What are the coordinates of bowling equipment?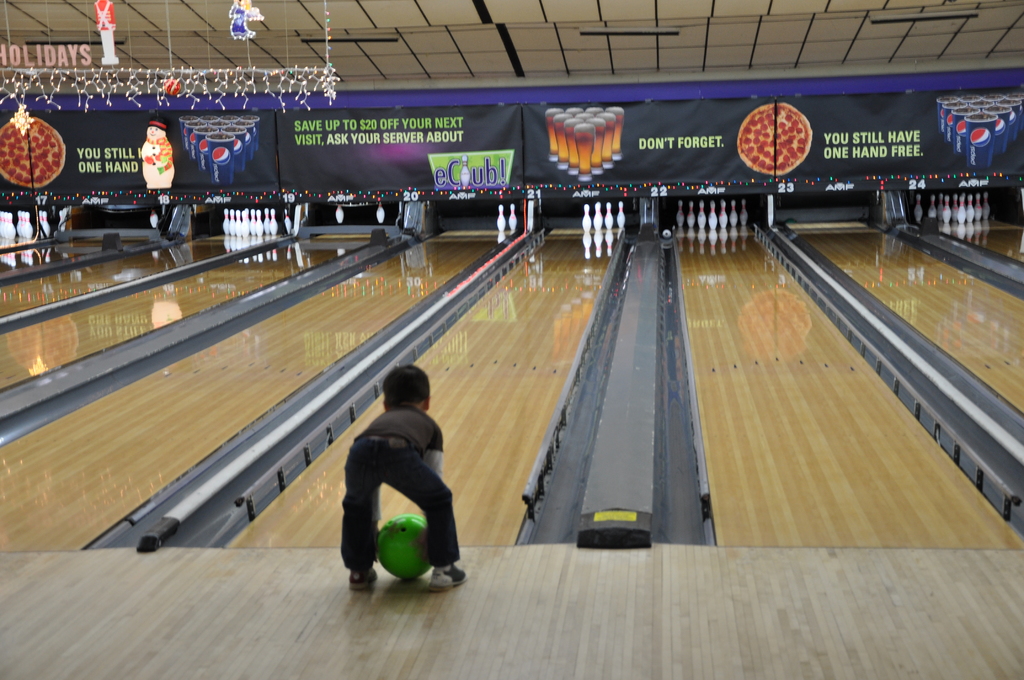
<region>374, 512, 438, 579</region>.
